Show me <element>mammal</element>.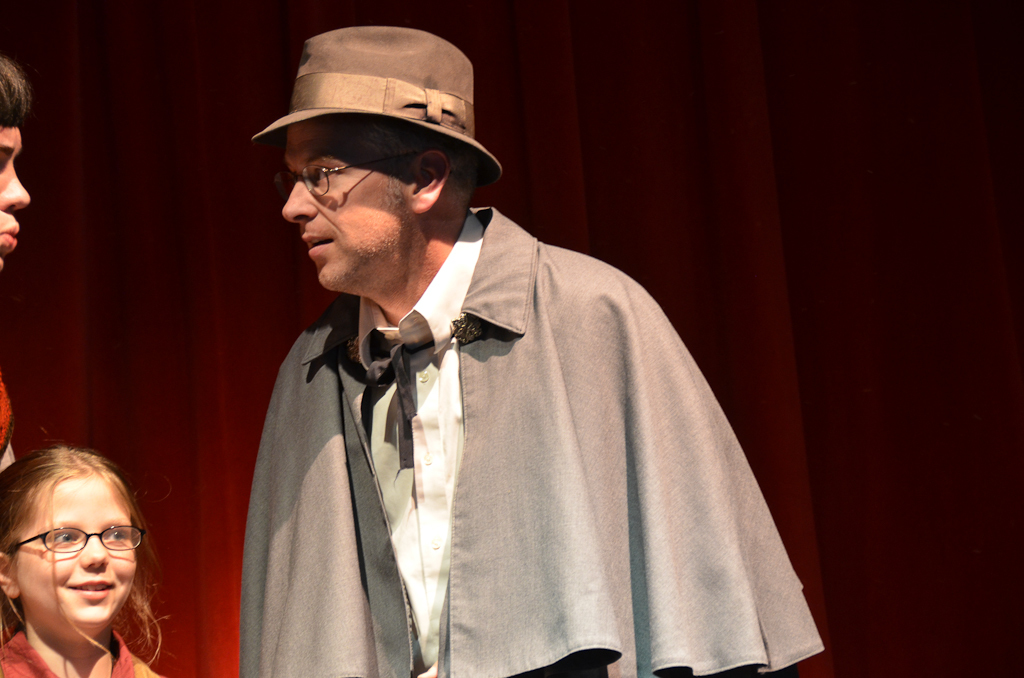
<element>mammal</element> is here: [0, 439, 174, 677].
